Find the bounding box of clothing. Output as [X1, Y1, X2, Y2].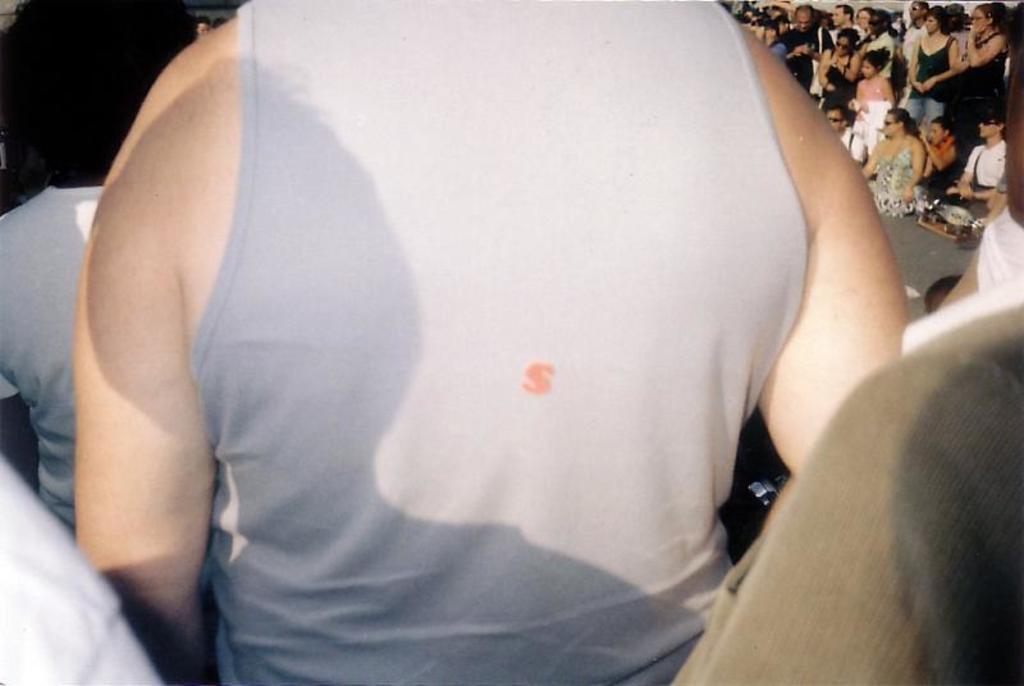
[113, 0, 858, 664].
